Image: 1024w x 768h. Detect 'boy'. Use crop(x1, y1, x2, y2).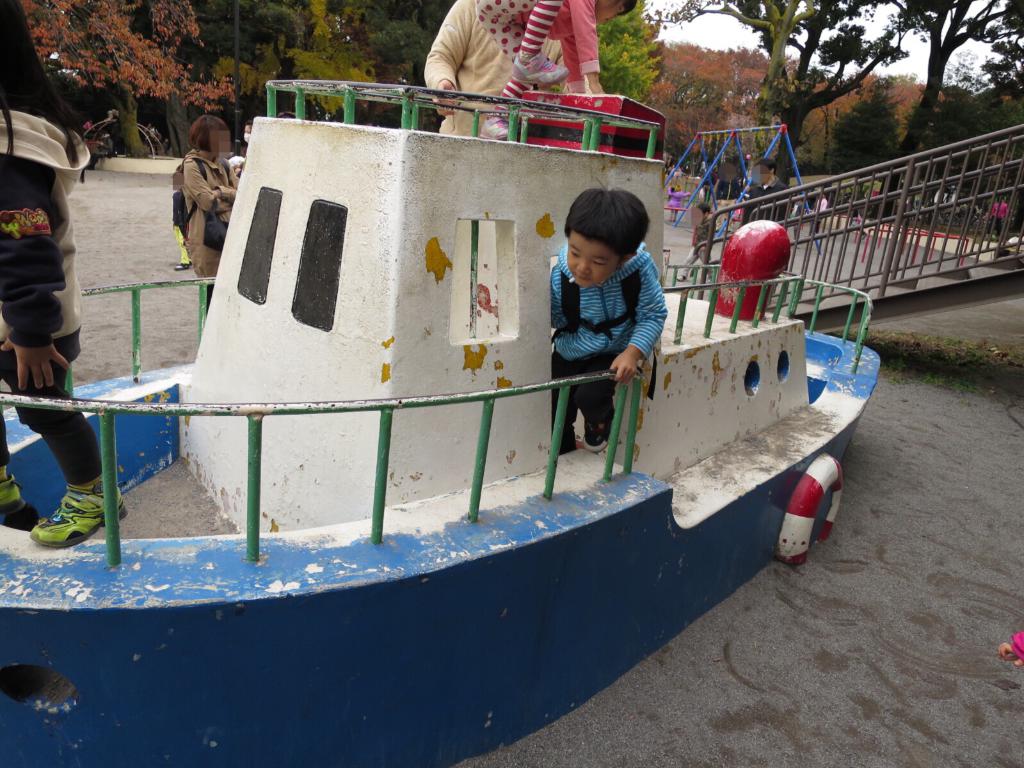
crop(551, 186, 676, 456).
